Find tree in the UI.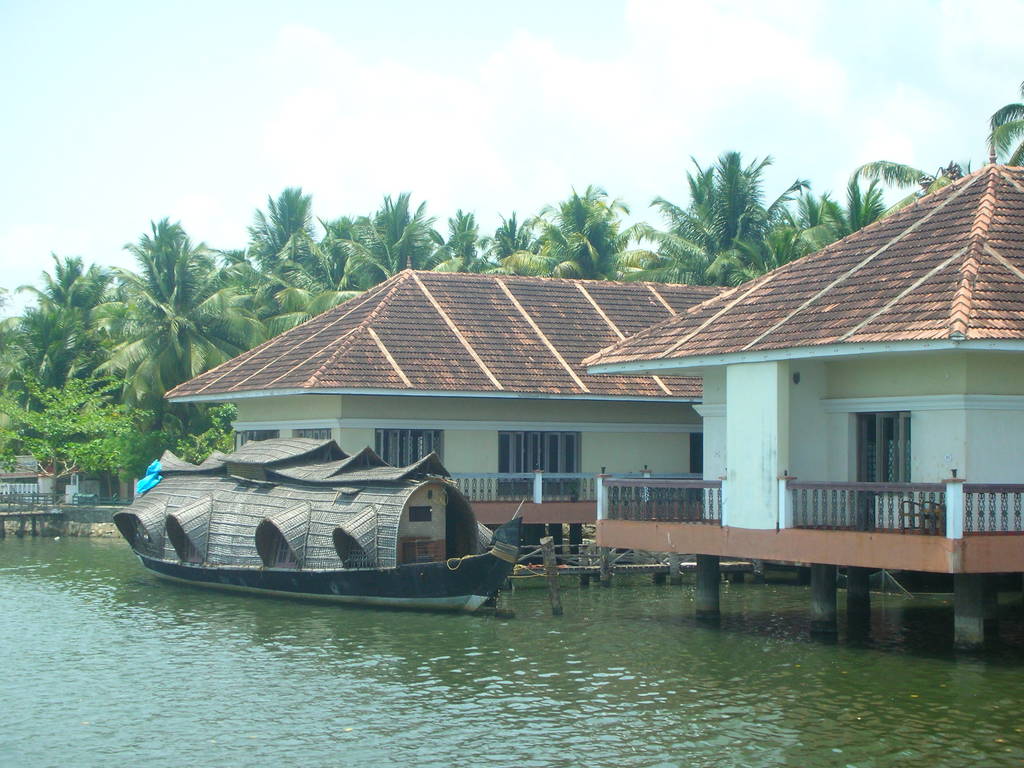
UI element at select_region(988, 74, 1023, 172).
